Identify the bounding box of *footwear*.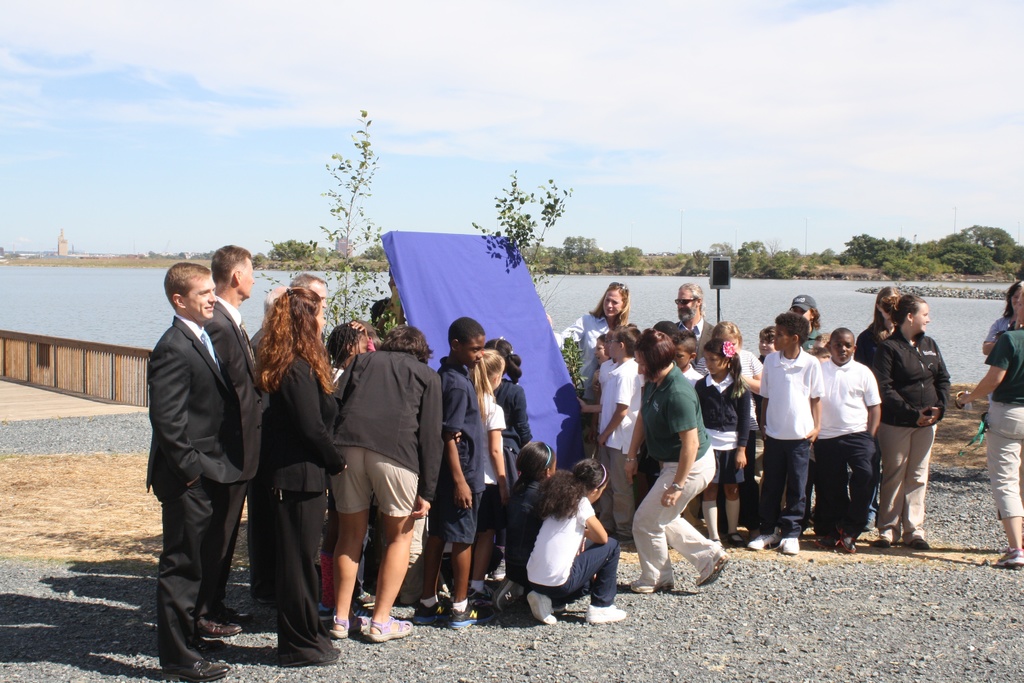
pyautogui.locateOnScreen(992, 548, 1023, 569).
